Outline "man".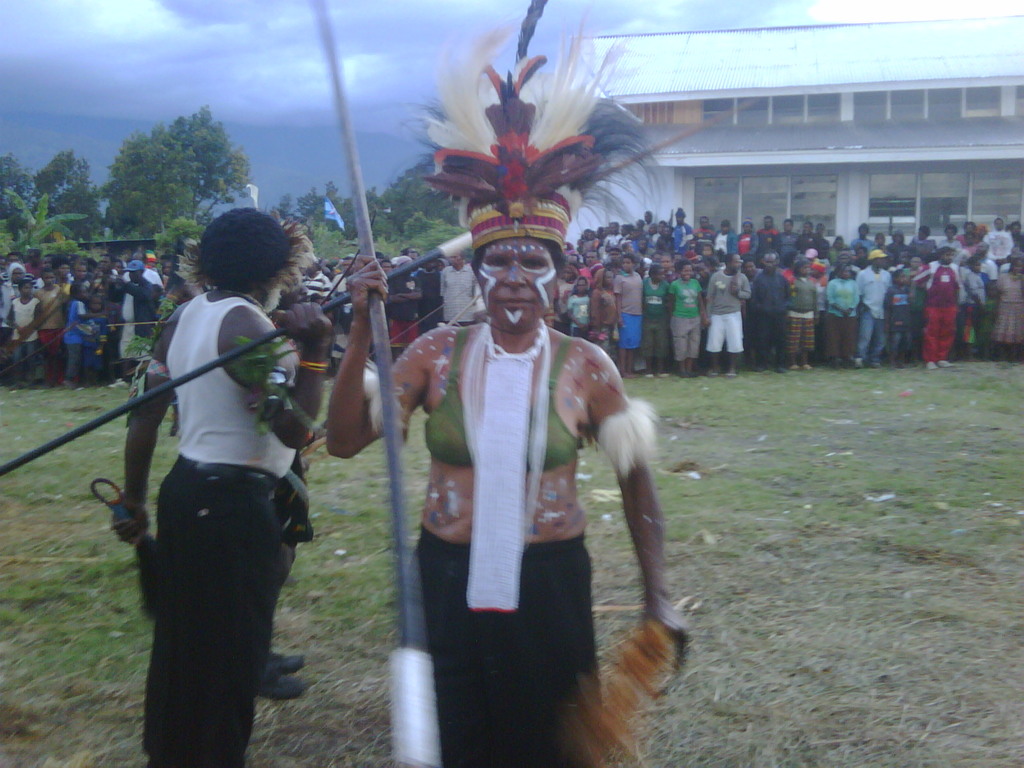
Outline: <region>391, 252, 431, 364</region>.
